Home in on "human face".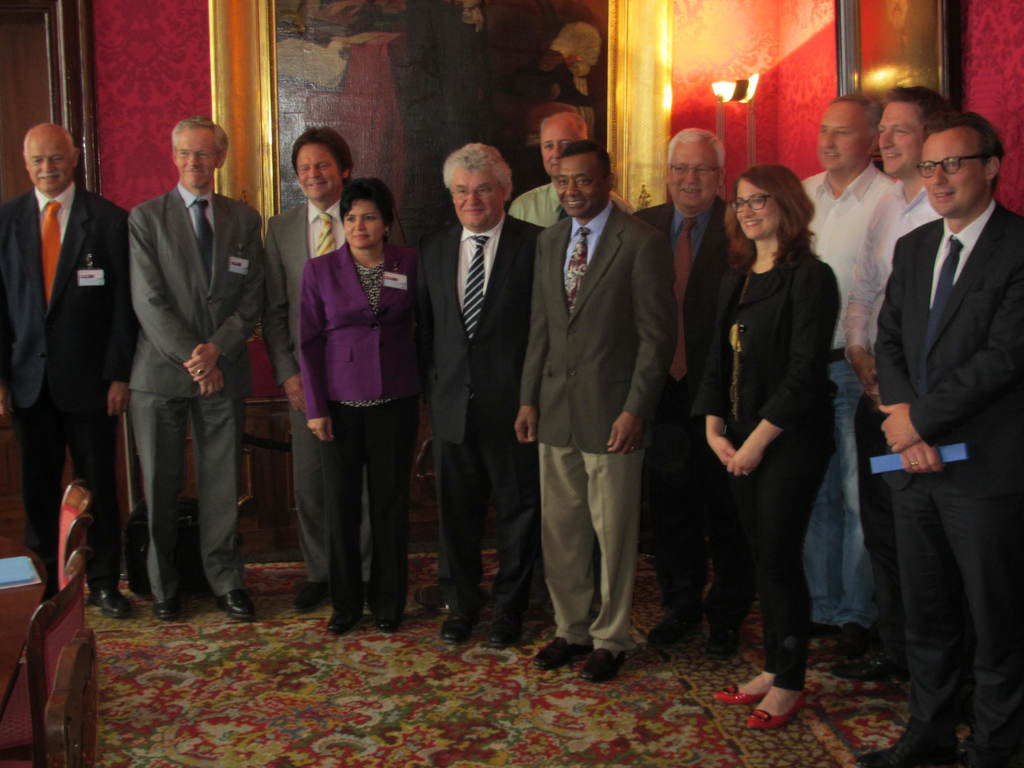
Homed in at select_region(666, 140, 722, 216).
